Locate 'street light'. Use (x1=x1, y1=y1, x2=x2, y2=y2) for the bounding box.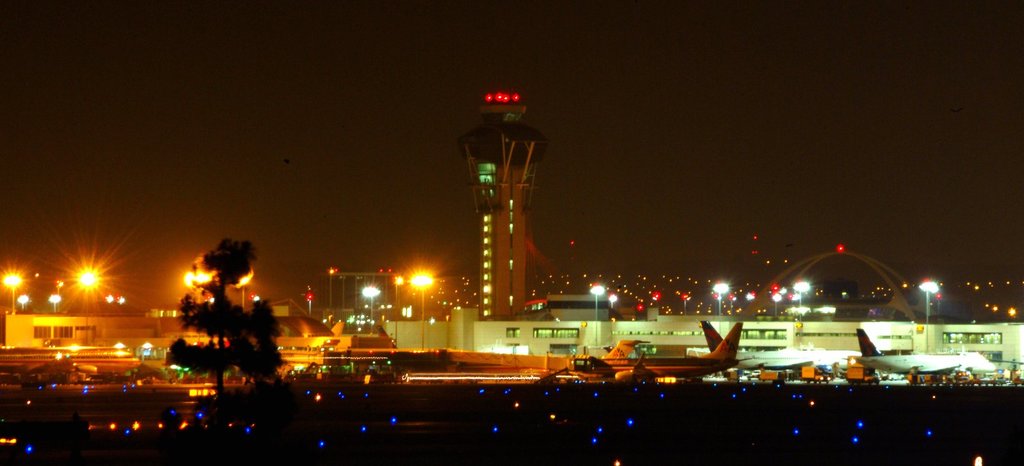
(x1=413, y1=269, x2=436, y2=351).
